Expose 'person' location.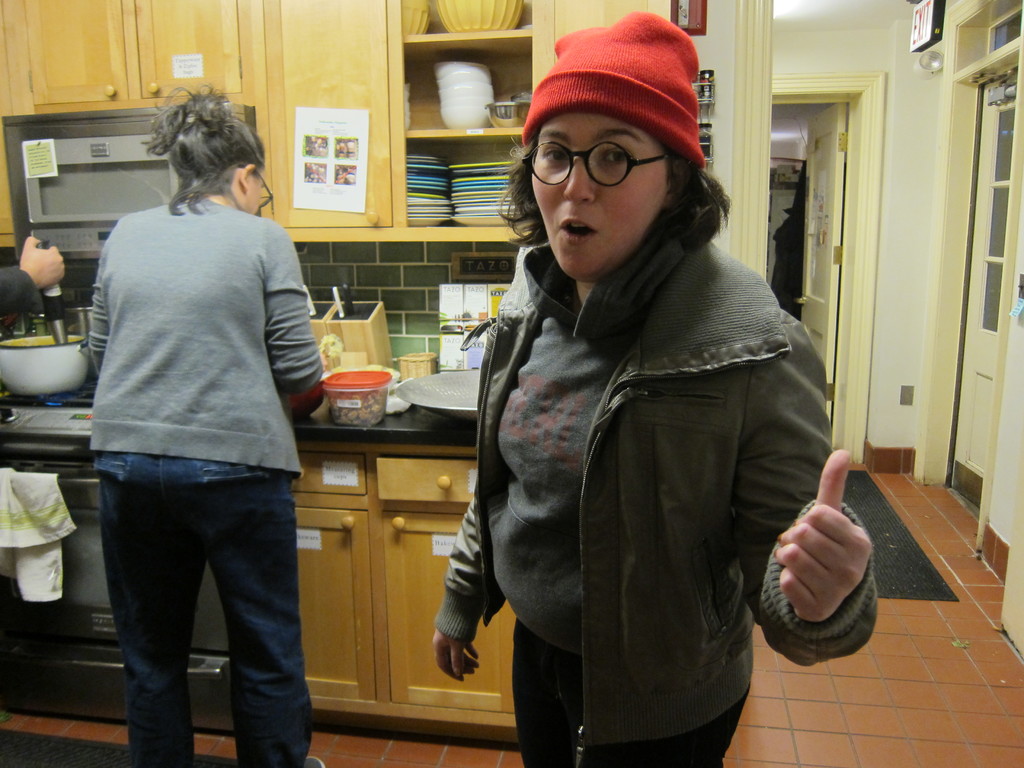
Exposed at x1=82 y1=83 x2=326 y2=767.
